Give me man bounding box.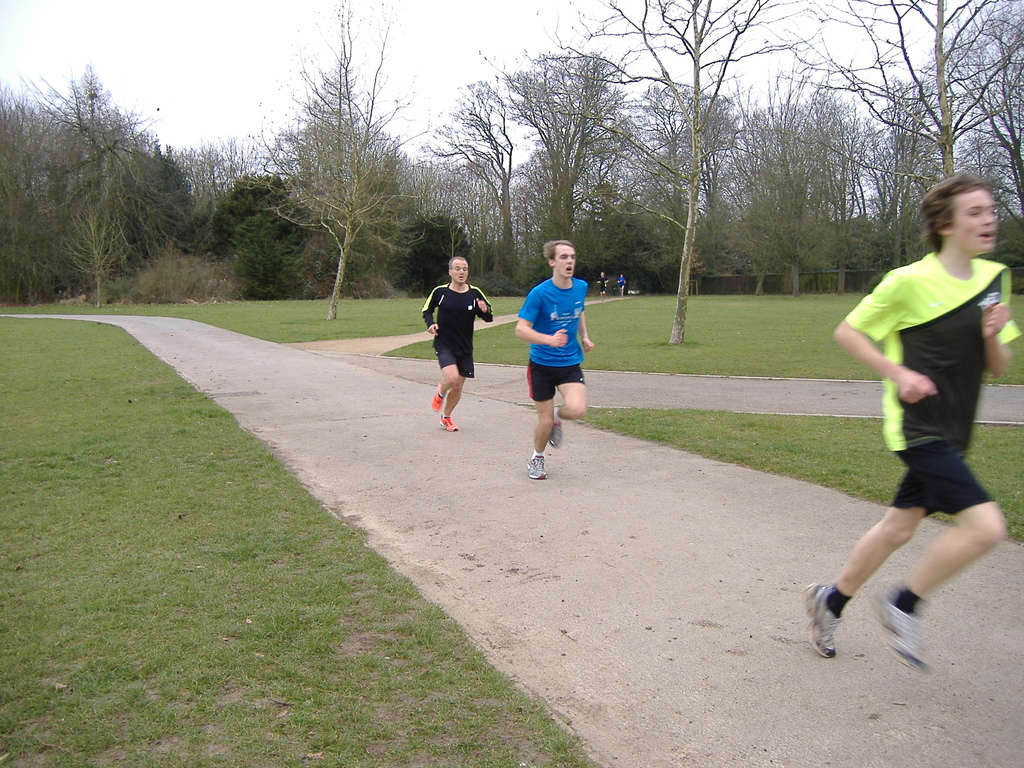
l=423, t=252, r=500, b=428.
